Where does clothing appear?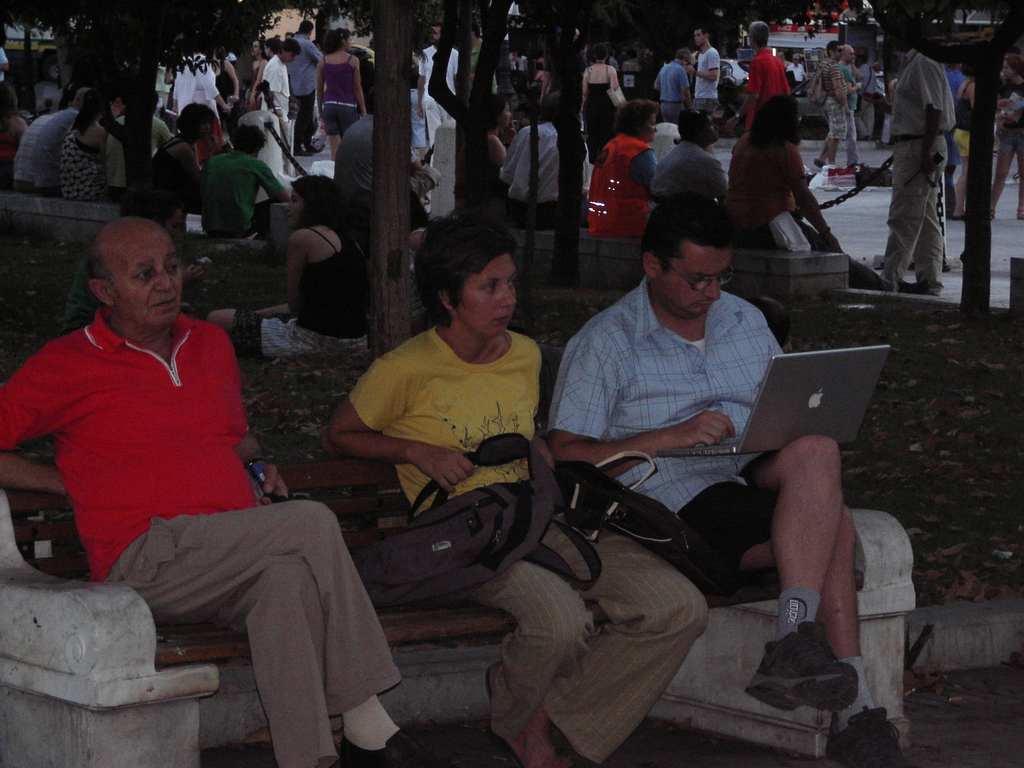
Appears at l=993, t=78, r=1023, b=163.
